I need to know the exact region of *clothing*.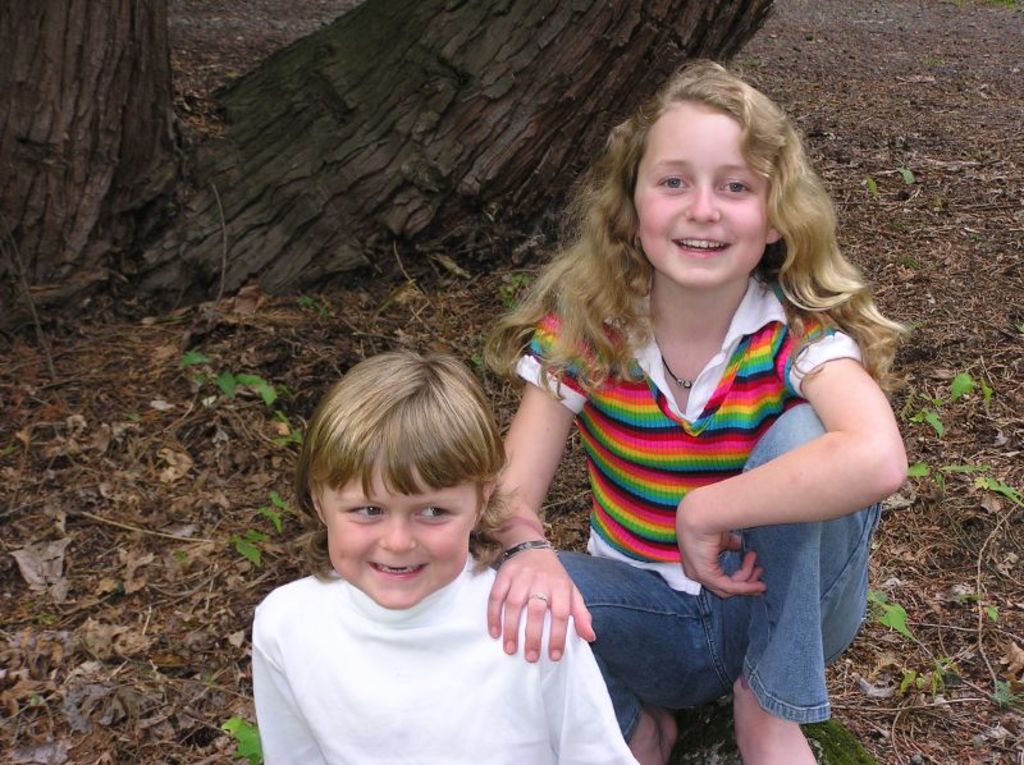
Region: pyautogui.locateOnScreen(508, 270, 878, 719).
